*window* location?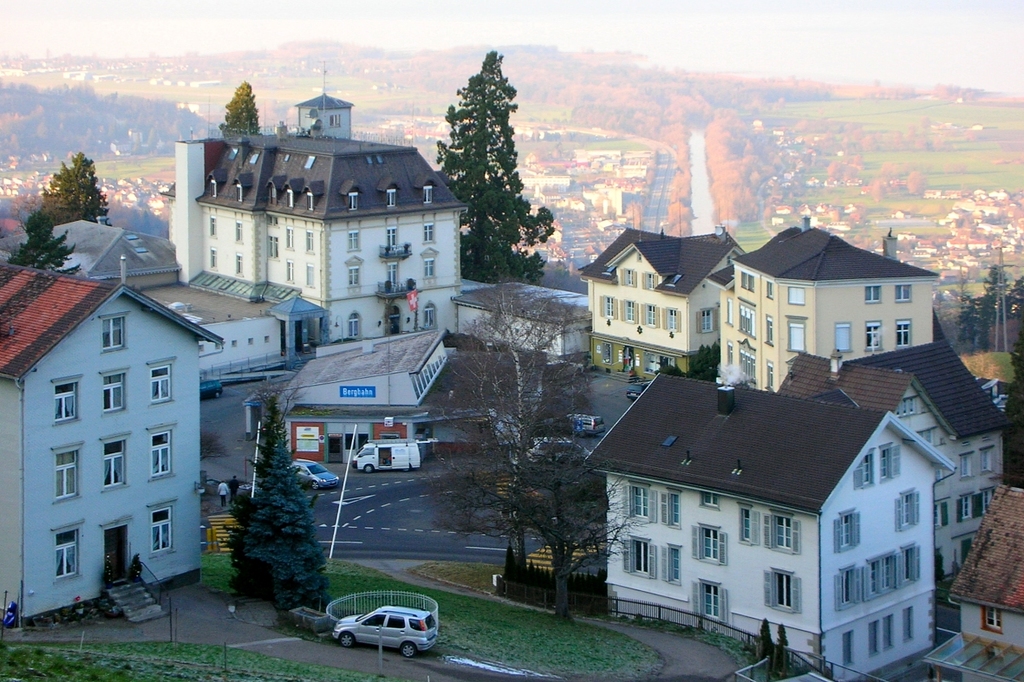
locate(619, 268, 637, 288)
